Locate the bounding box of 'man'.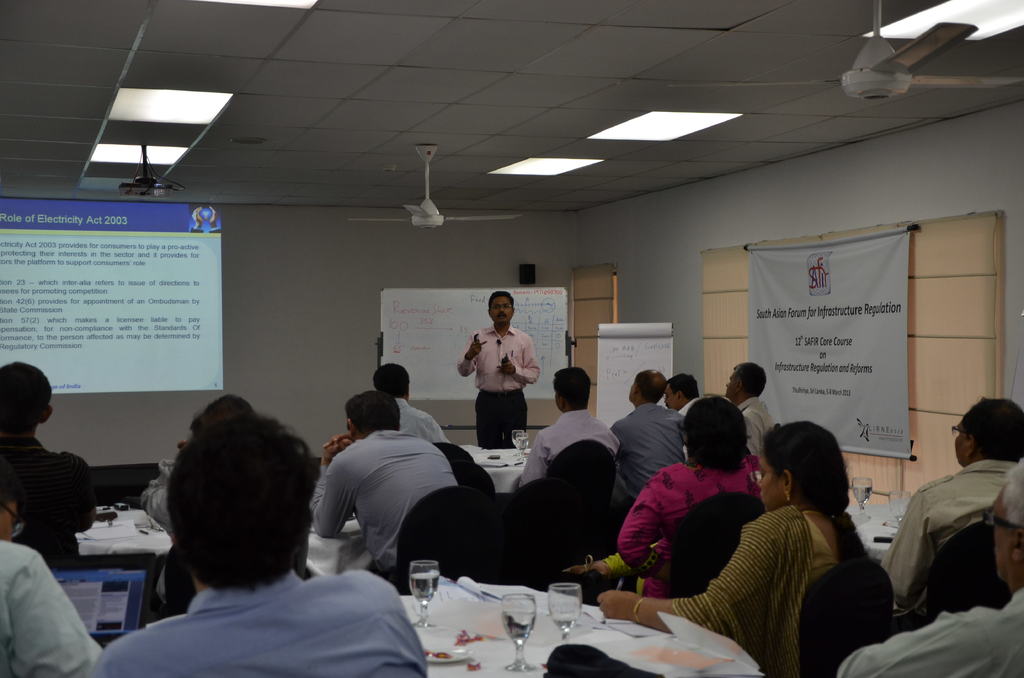
Bounding box: 664 369 703 415.
